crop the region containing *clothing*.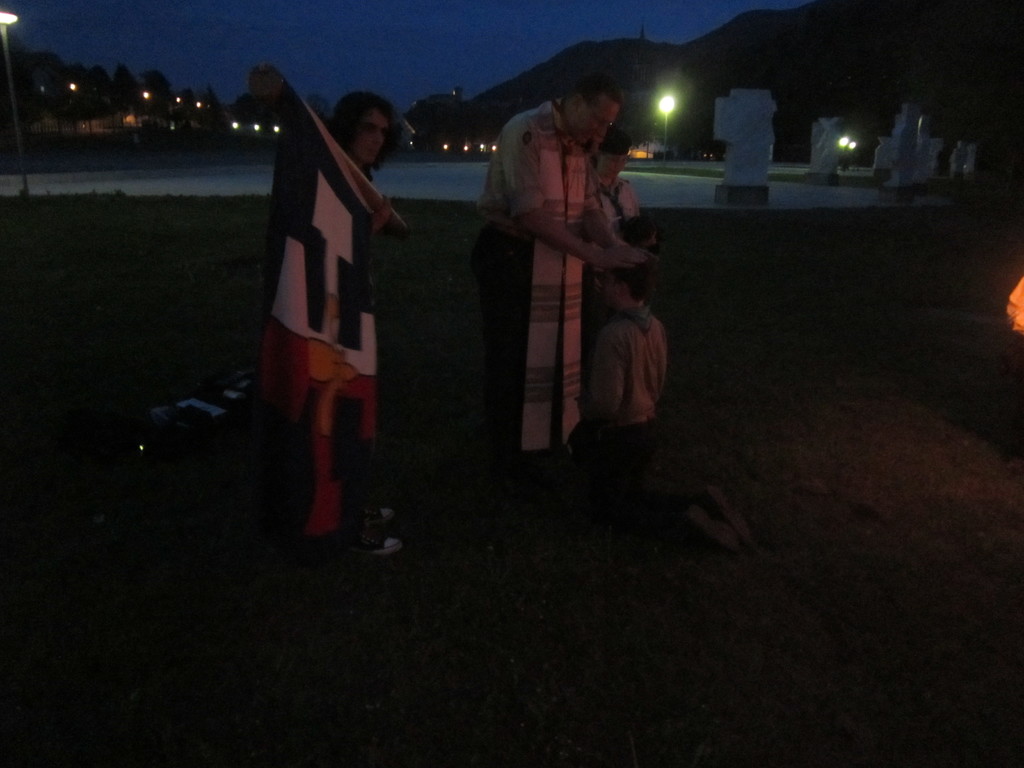
Crop region: (left=590, top=303, right=672, bottom=454).
